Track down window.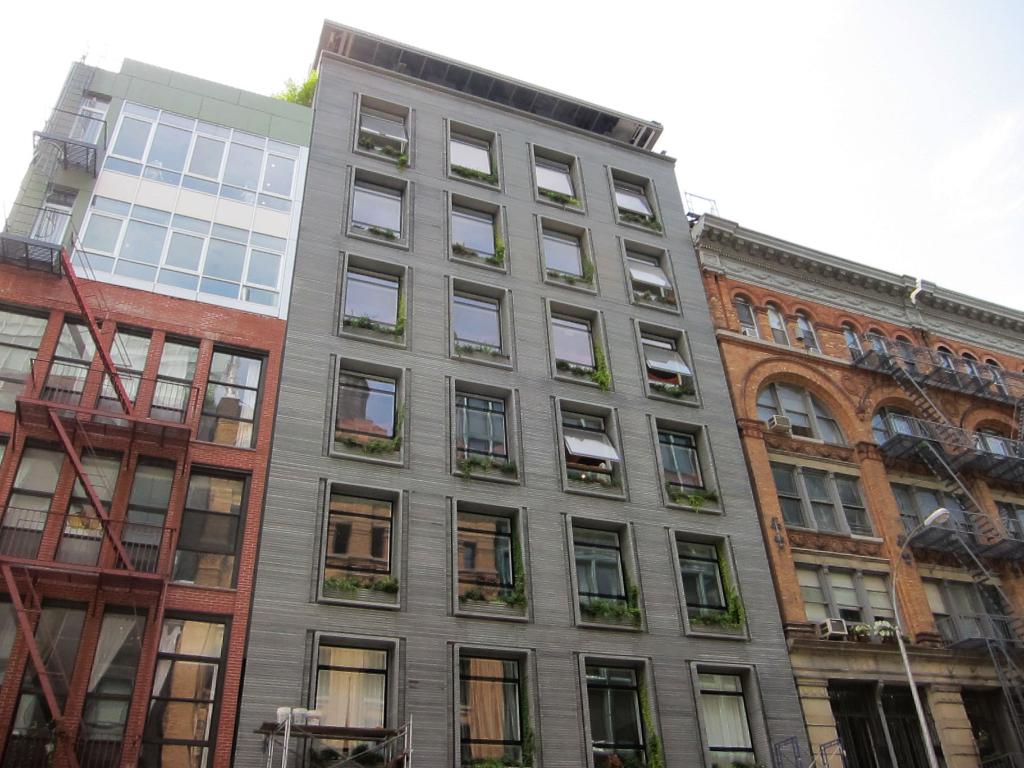
Tracked to <box>449,130,490,179</box>.
